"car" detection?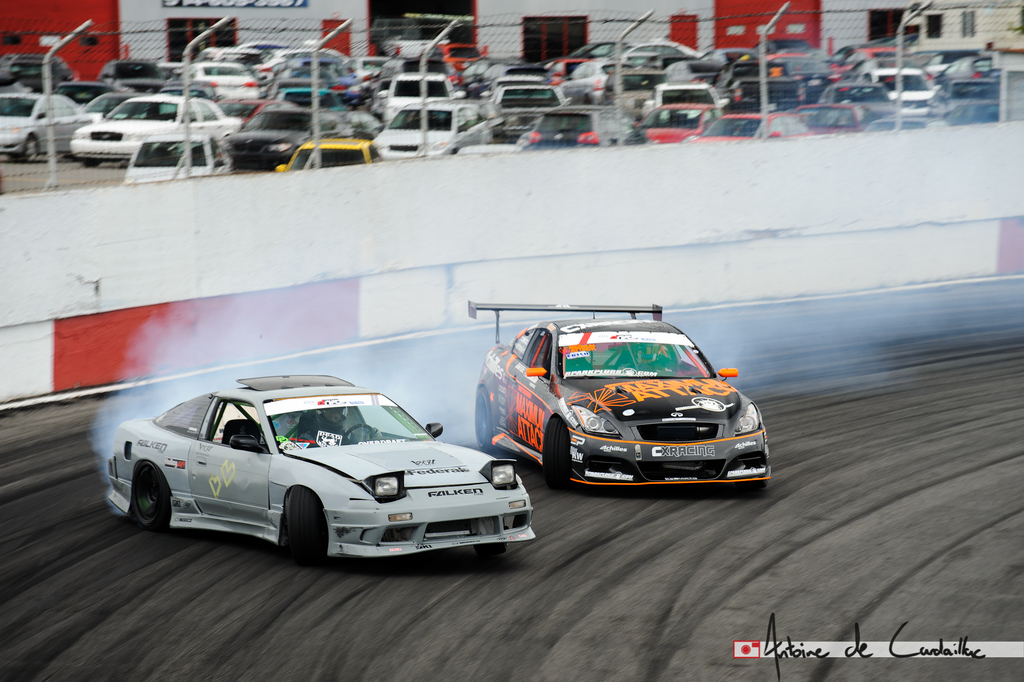
bbox(460, 300, 783, 499)
